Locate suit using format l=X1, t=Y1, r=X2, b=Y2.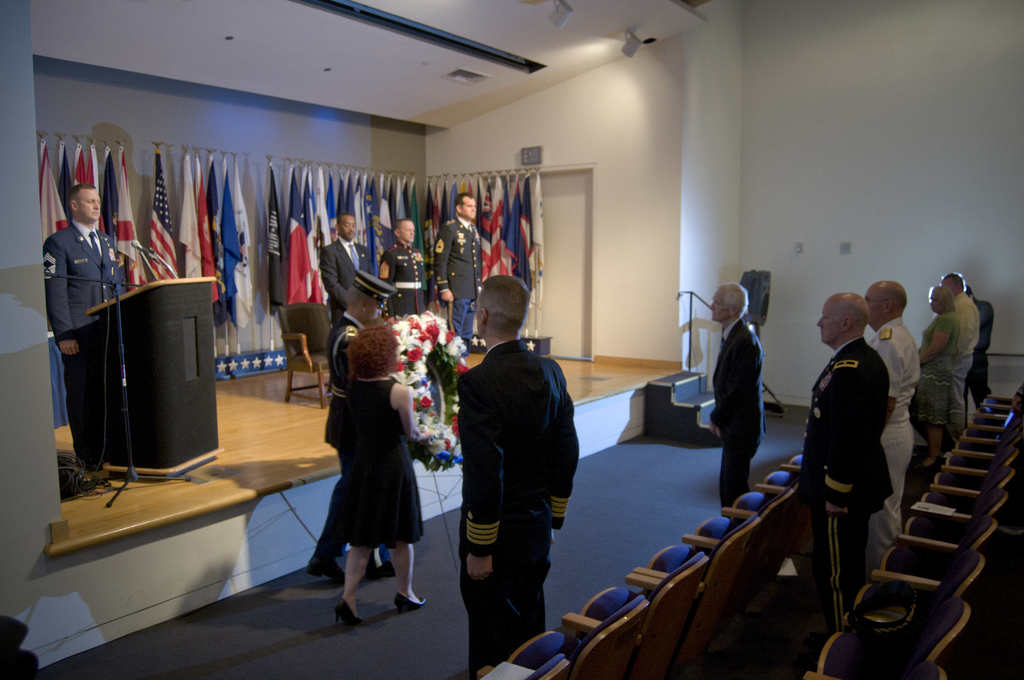
l=319, t=238, r=365, b=323.
